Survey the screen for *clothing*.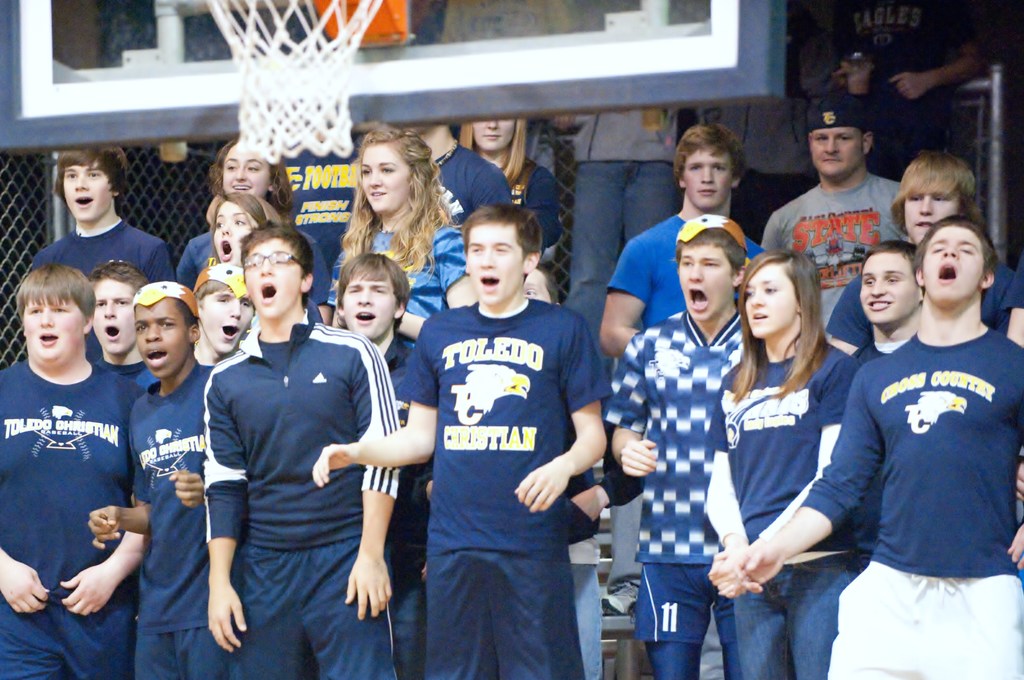
Survey found: pyautogui.locateOnScreen(624, 560, 737, 674).
